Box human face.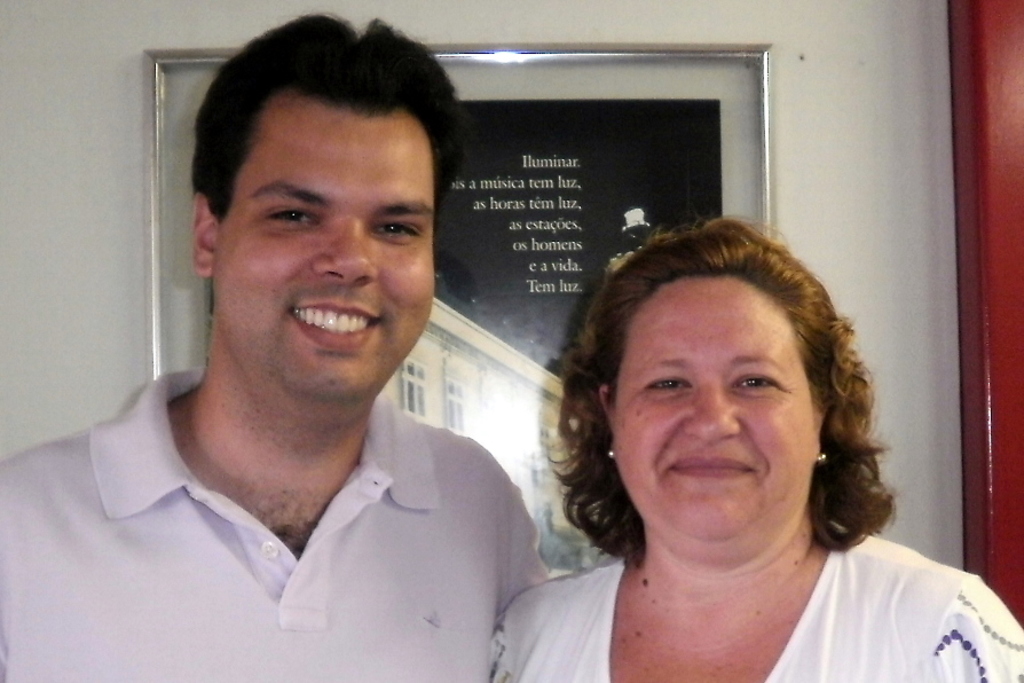
left=613, top=276, right=814, bottom=540.
